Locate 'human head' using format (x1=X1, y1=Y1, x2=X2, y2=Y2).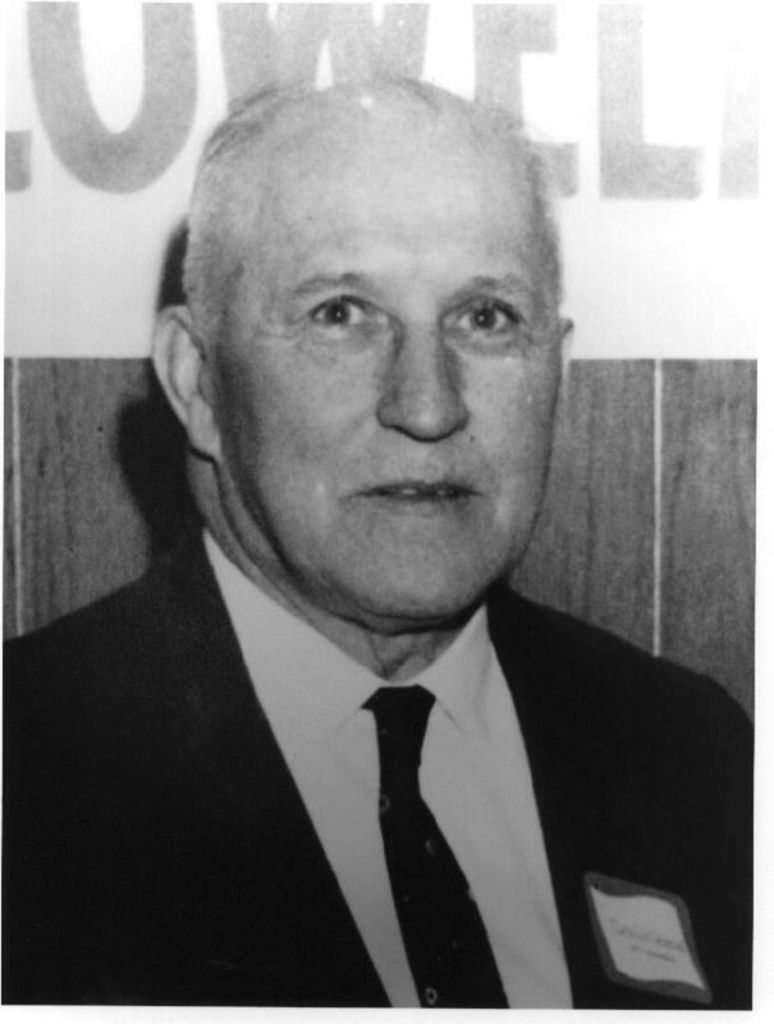
(x1=165, y1=32, x2=580, y2=660).
